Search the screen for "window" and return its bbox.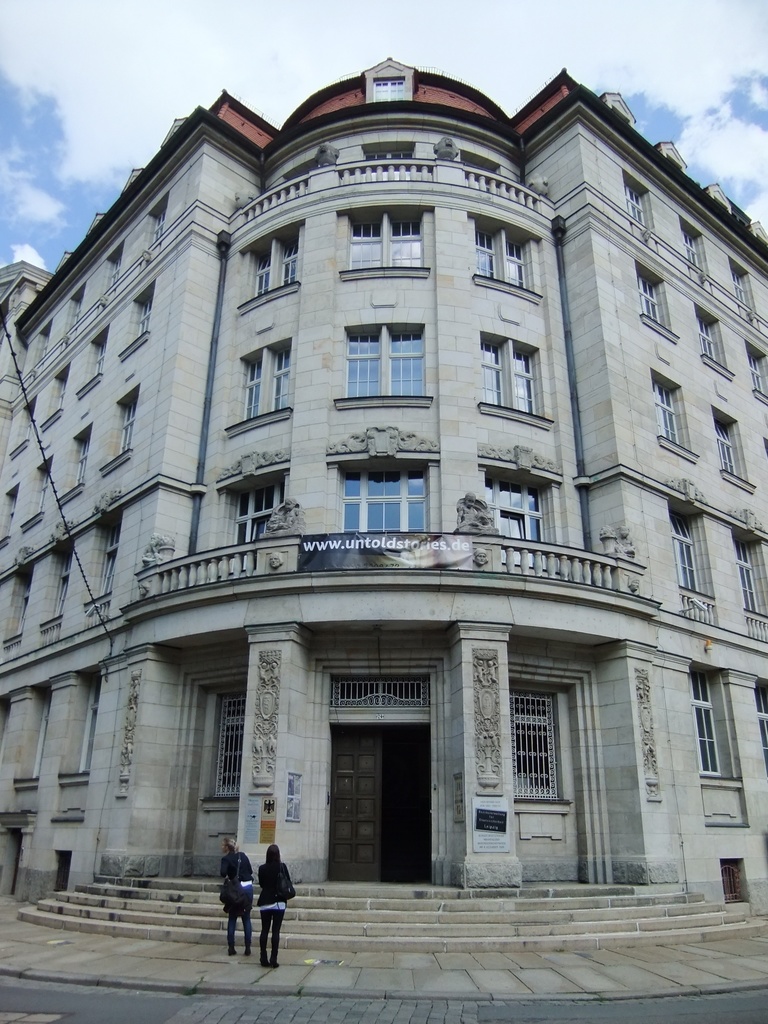
Found: select_region(479, 332, 551, 432).
